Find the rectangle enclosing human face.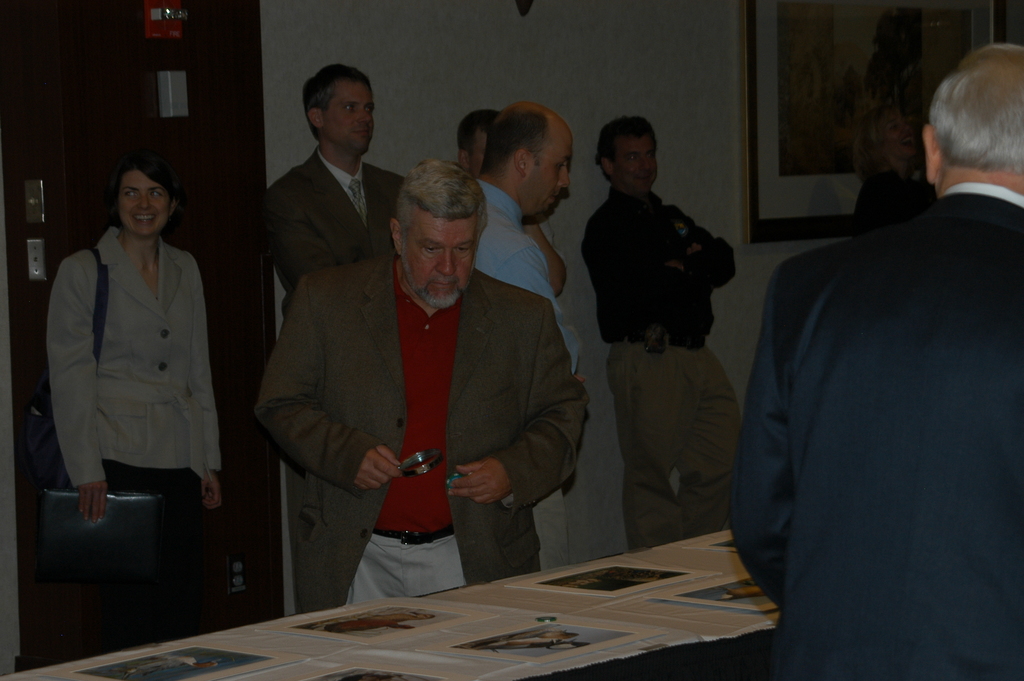
region(405, 211, 479, 311).
